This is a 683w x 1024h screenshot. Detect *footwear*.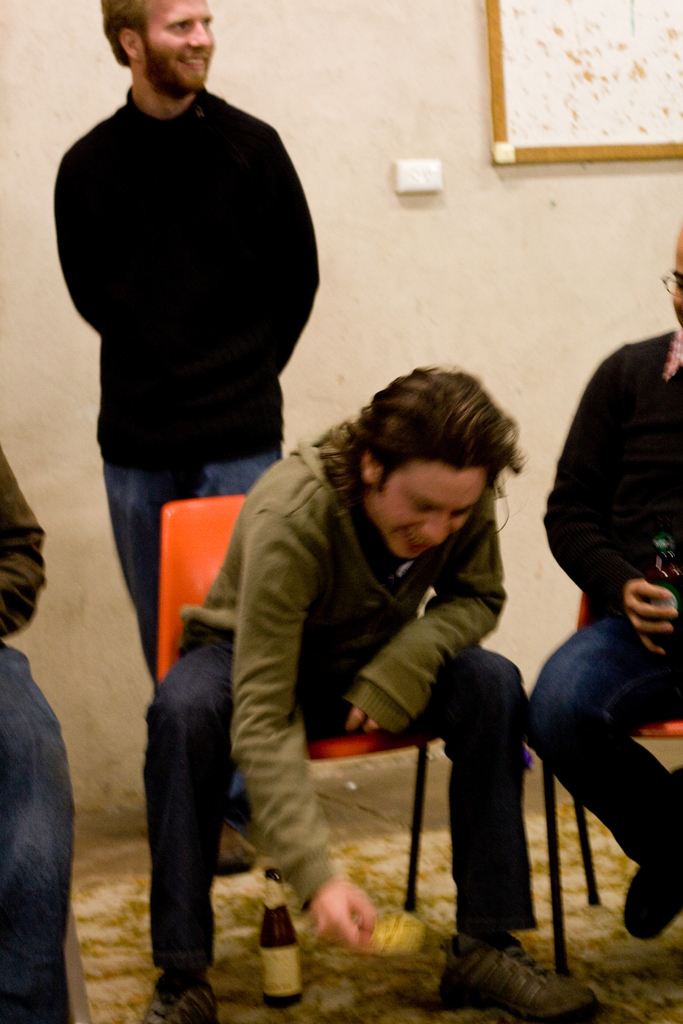
621/760/682/941.
